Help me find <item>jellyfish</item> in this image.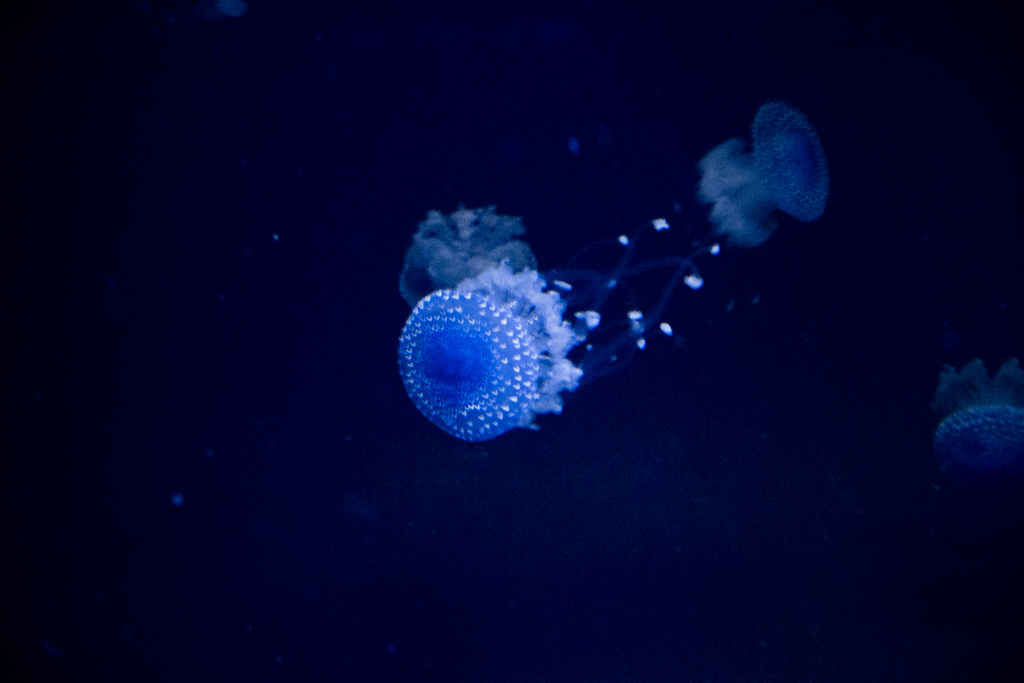
Found it: bbox=[689, 104, 834, 247].
